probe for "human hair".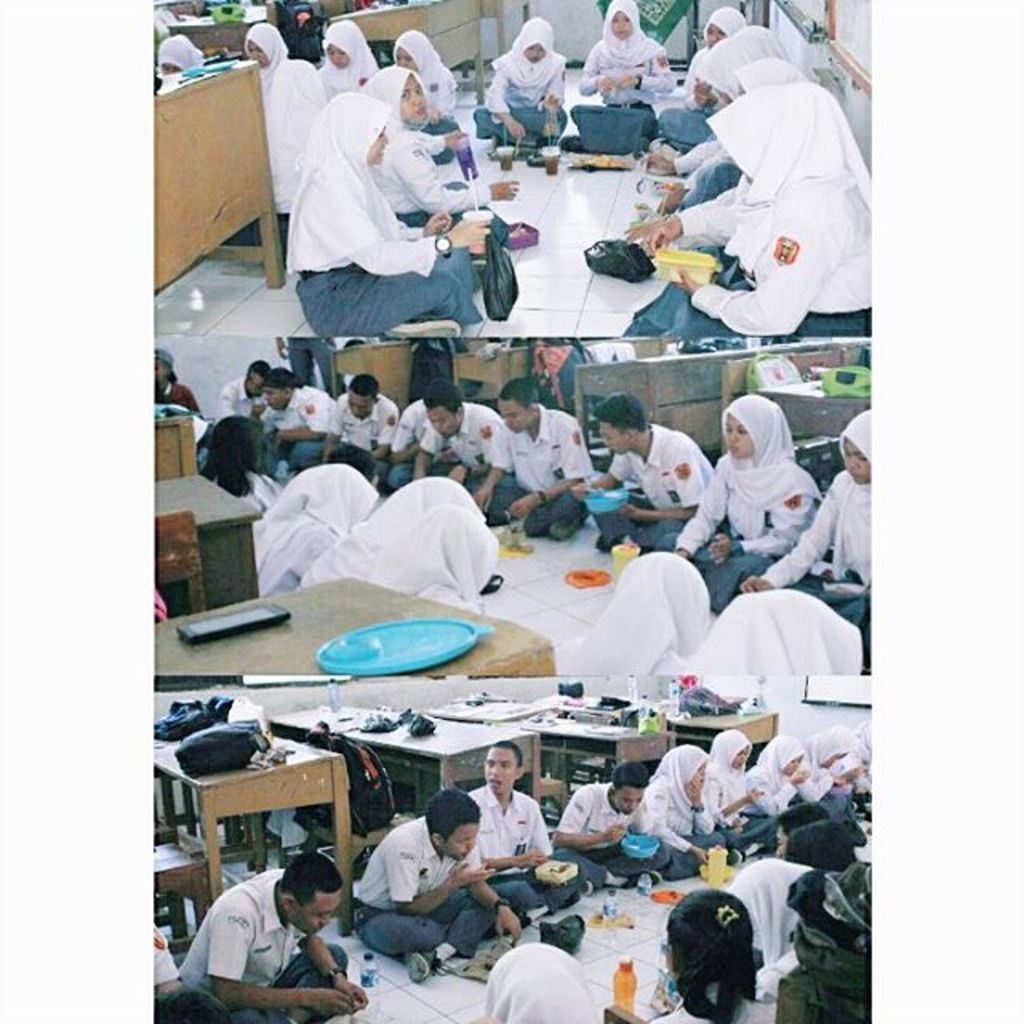
Probe result: x1=499, y1=374, x2=547, y2=408.
